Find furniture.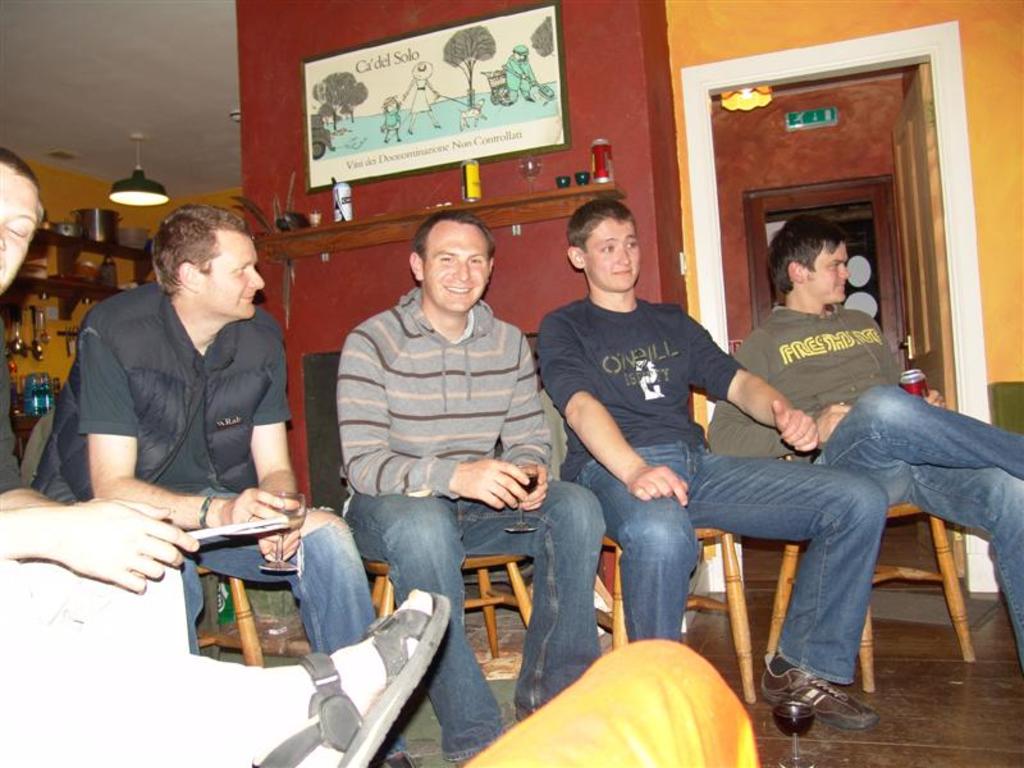
764/452/977/692.
